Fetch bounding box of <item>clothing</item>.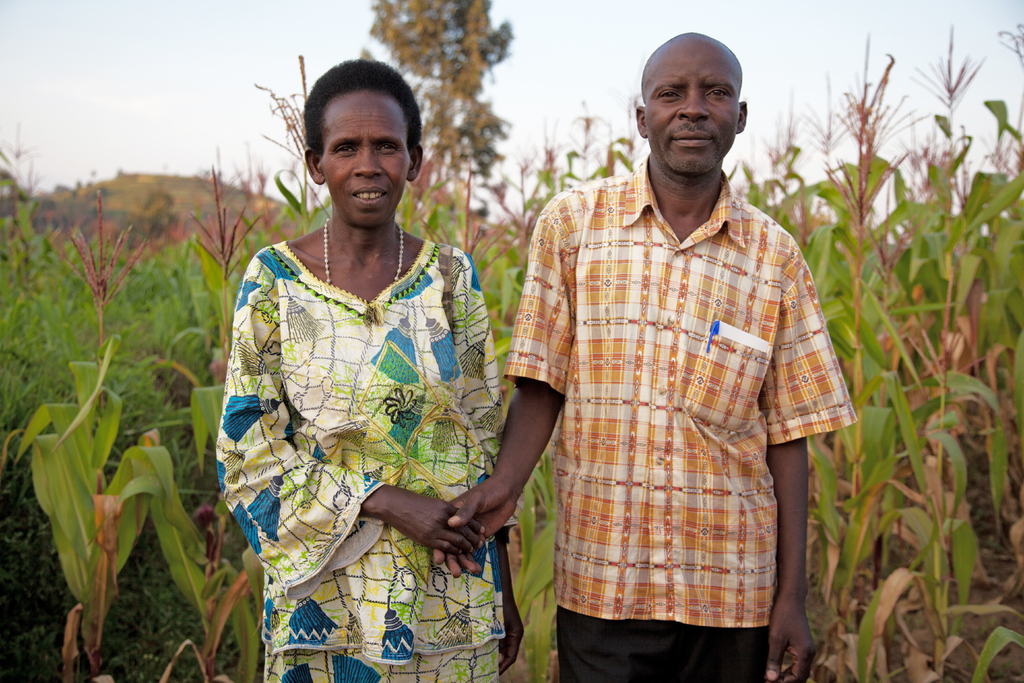
Bbox: <bbox>215, 238, 522, 682</bbox>.
